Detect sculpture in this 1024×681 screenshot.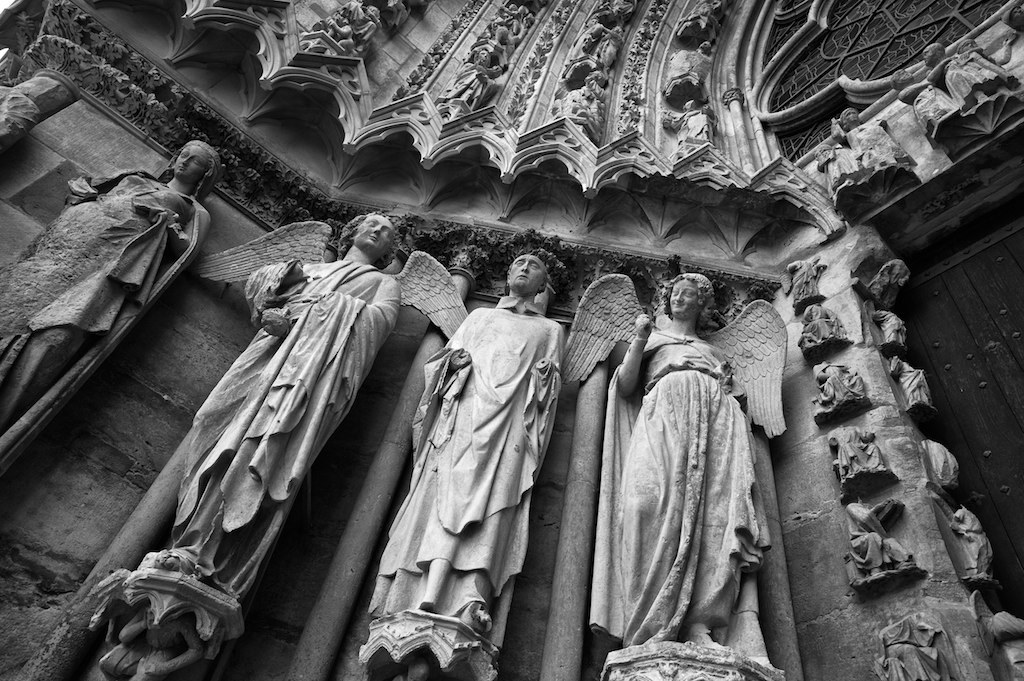
Detection: x1=557 y1=276 x2=791 y2=655.
